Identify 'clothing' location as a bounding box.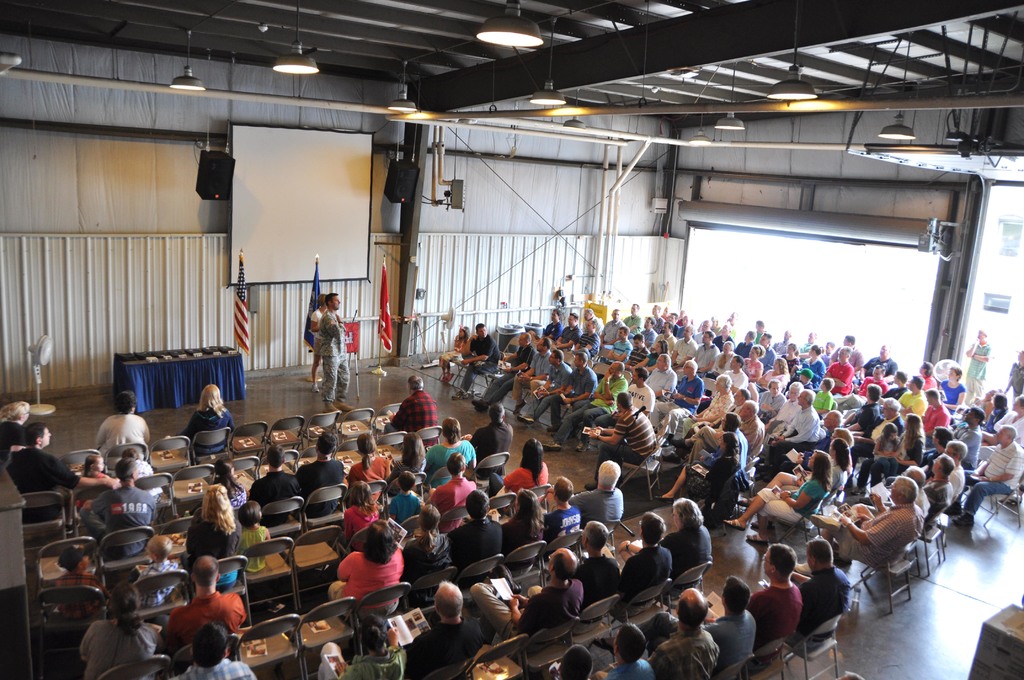
{"x1": 645, "y1": 629, "x2": 720, "y2": 679}.
